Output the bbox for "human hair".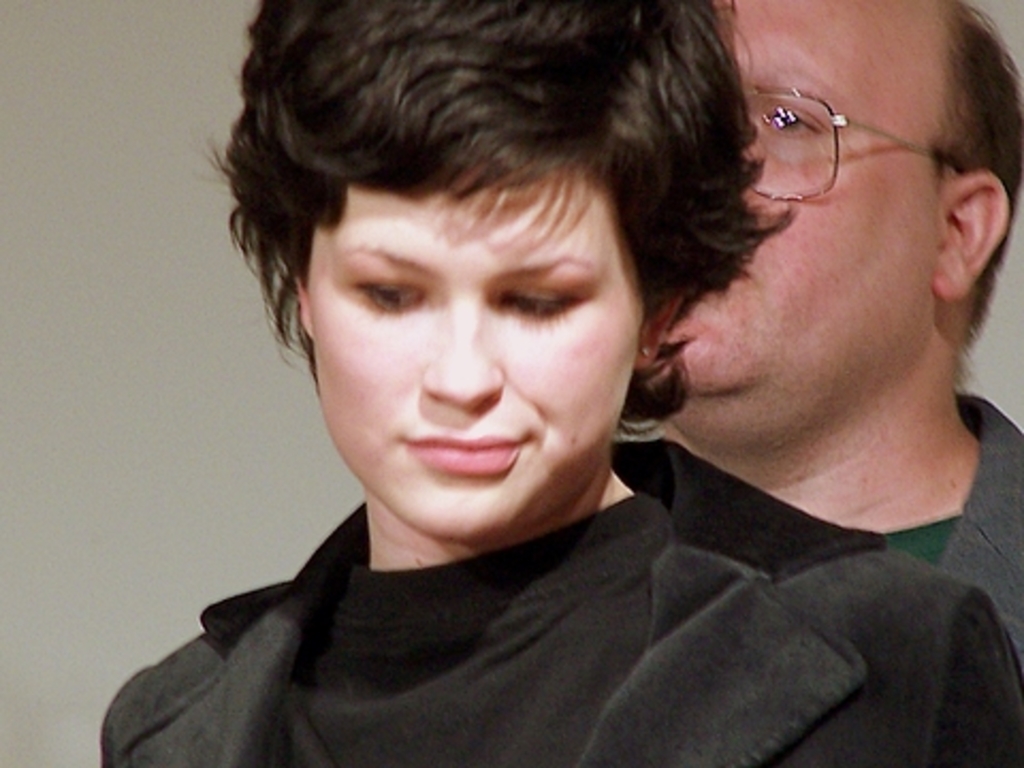
(230,0,749,439).
